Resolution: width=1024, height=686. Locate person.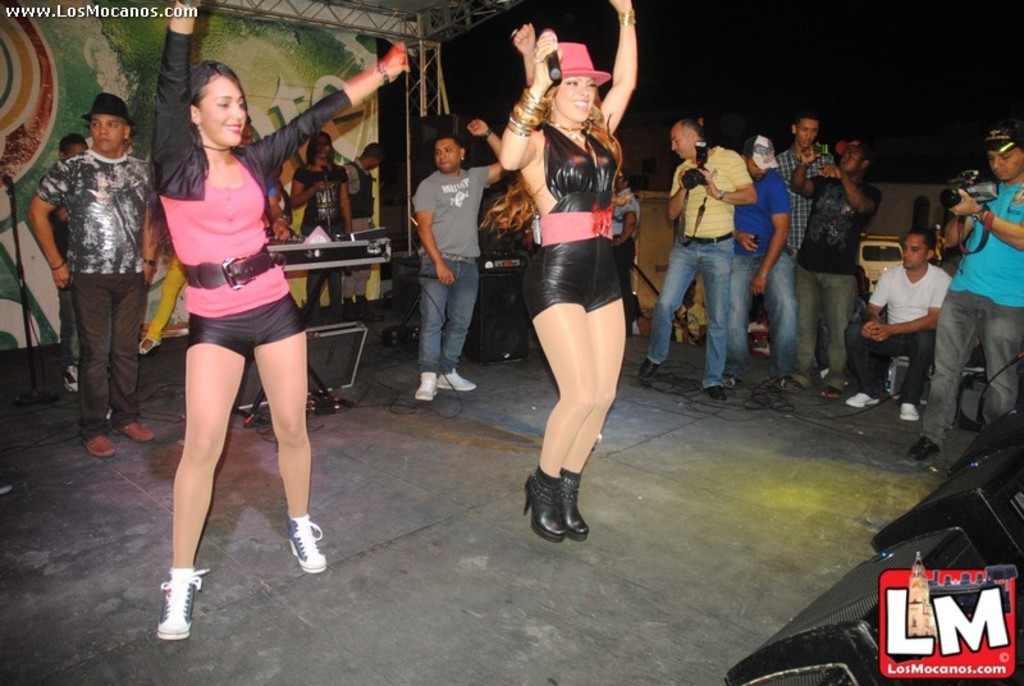
<bbox>410, 109, 513, 403</bbox>.
